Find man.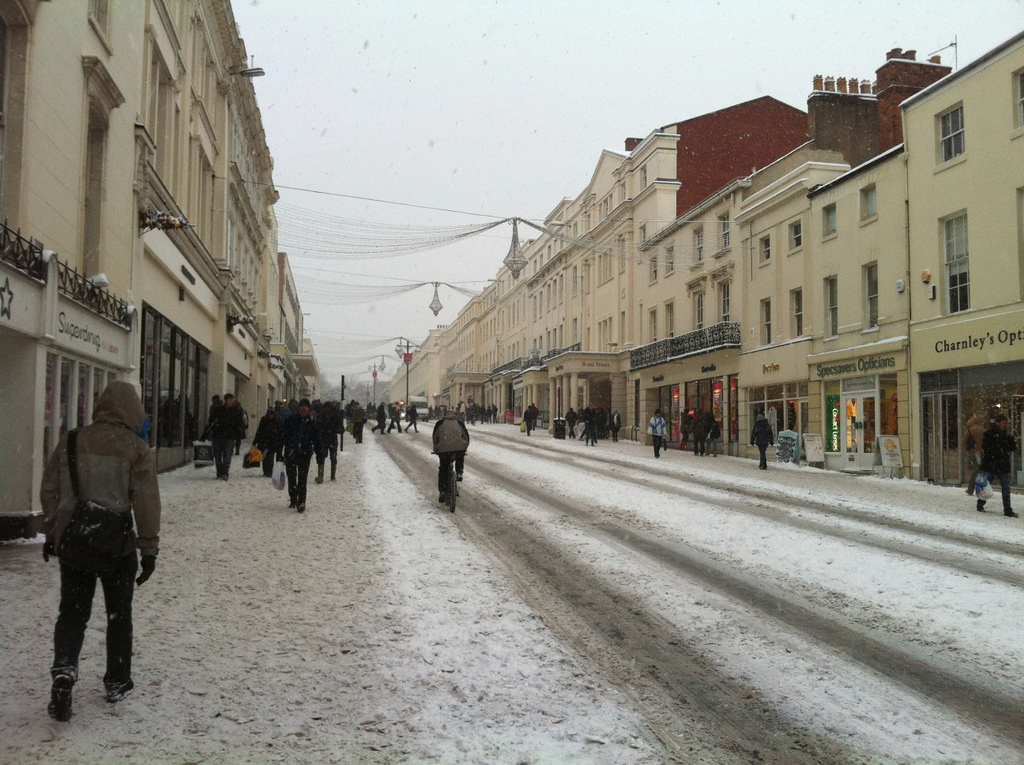
select_region(316, 400, 343, 481).
